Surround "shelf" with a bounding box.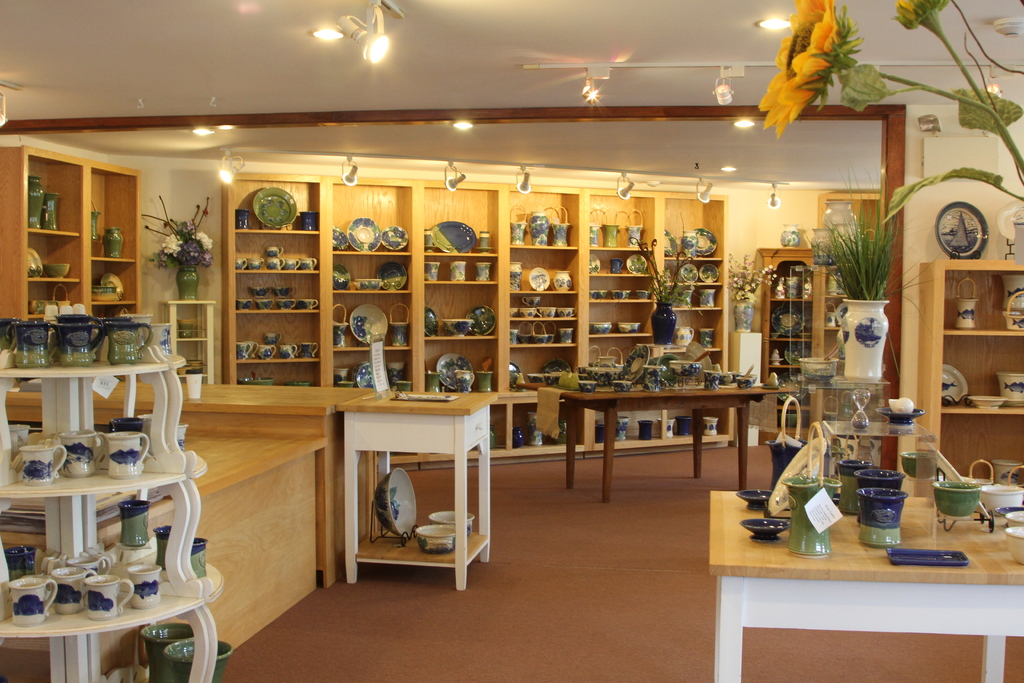
pyautogui.locateOnScreen(824, 335, 847, 363).
